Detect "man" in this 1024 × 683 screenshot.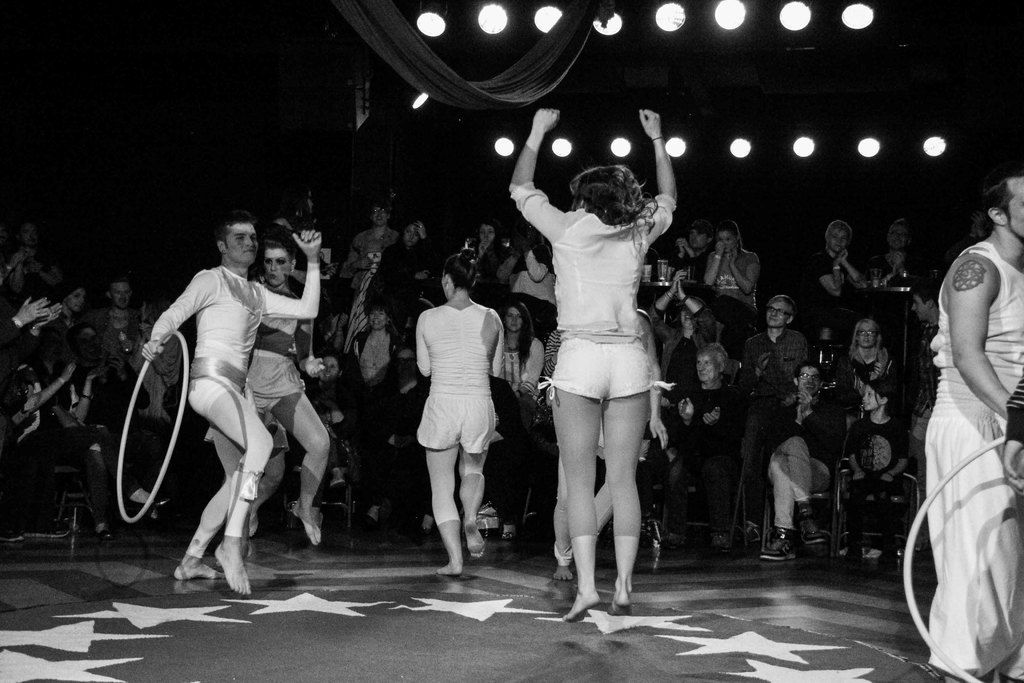
Detection: [347,201,406,295].
